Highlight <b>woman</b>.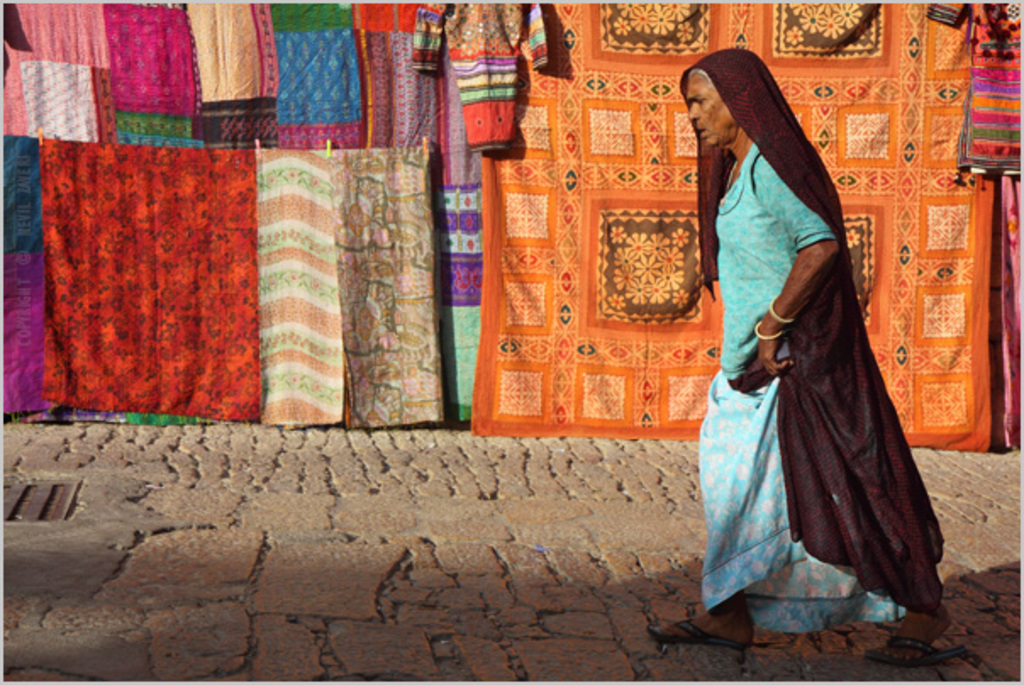
Highlighted region: 705 42 936 641.
